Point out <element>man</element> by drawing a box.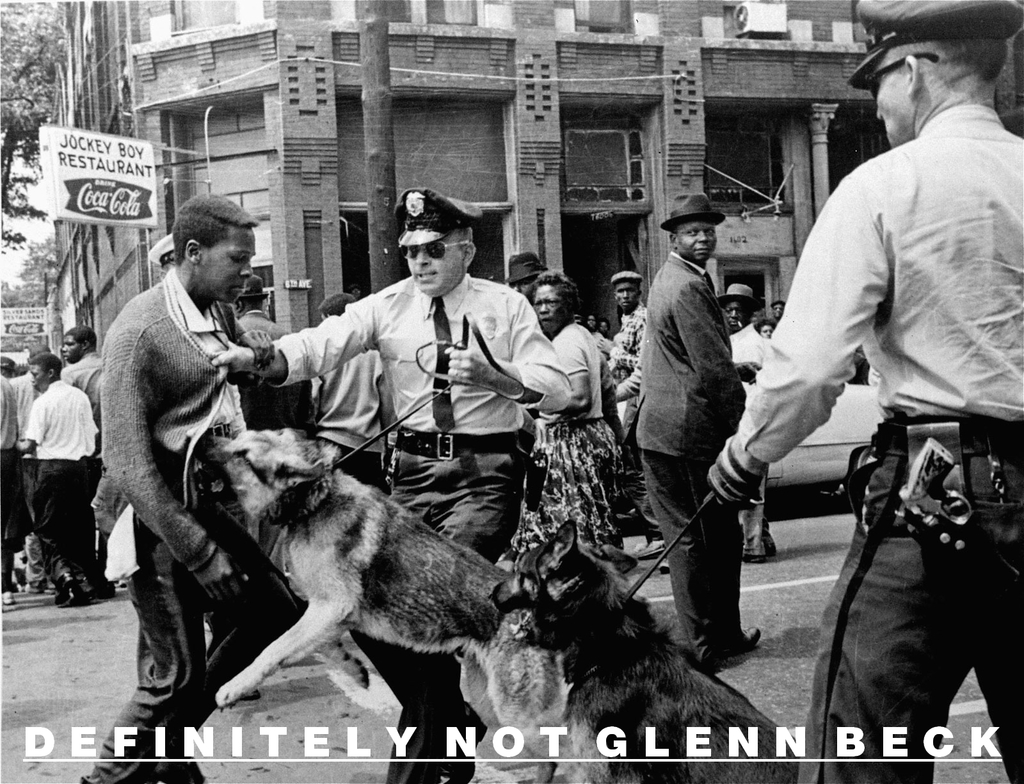
[left=740, top=14, right=1022, bottom=668].
